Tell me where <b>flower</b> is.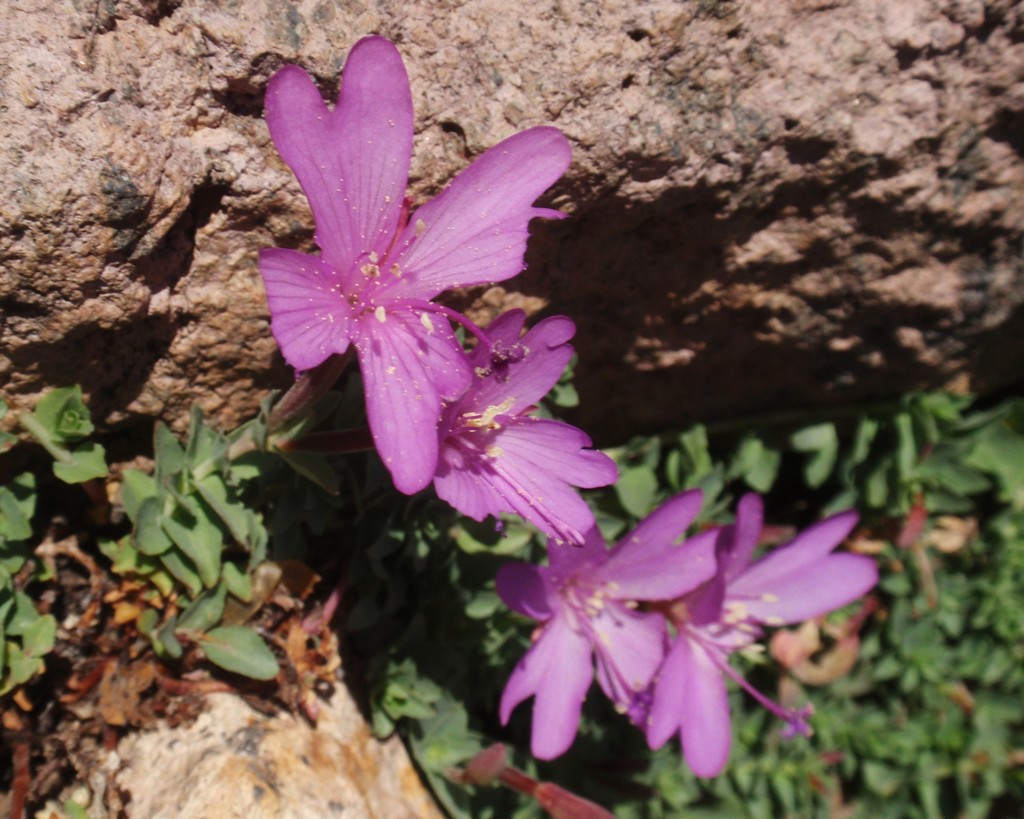
<b>flower</b> is at <region>502, 492, 719, 764</region>.
